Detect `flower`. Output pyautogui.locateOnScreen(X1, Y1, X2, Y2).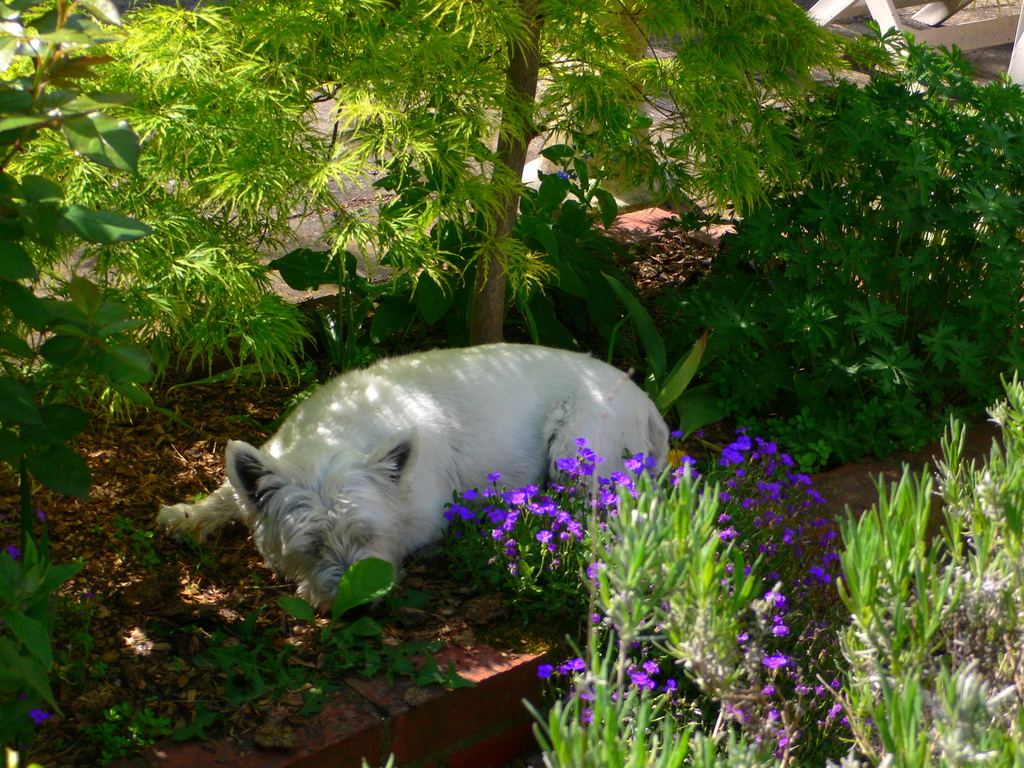
pyautogui.locateOnScreen(28, 702, 49, 728).
